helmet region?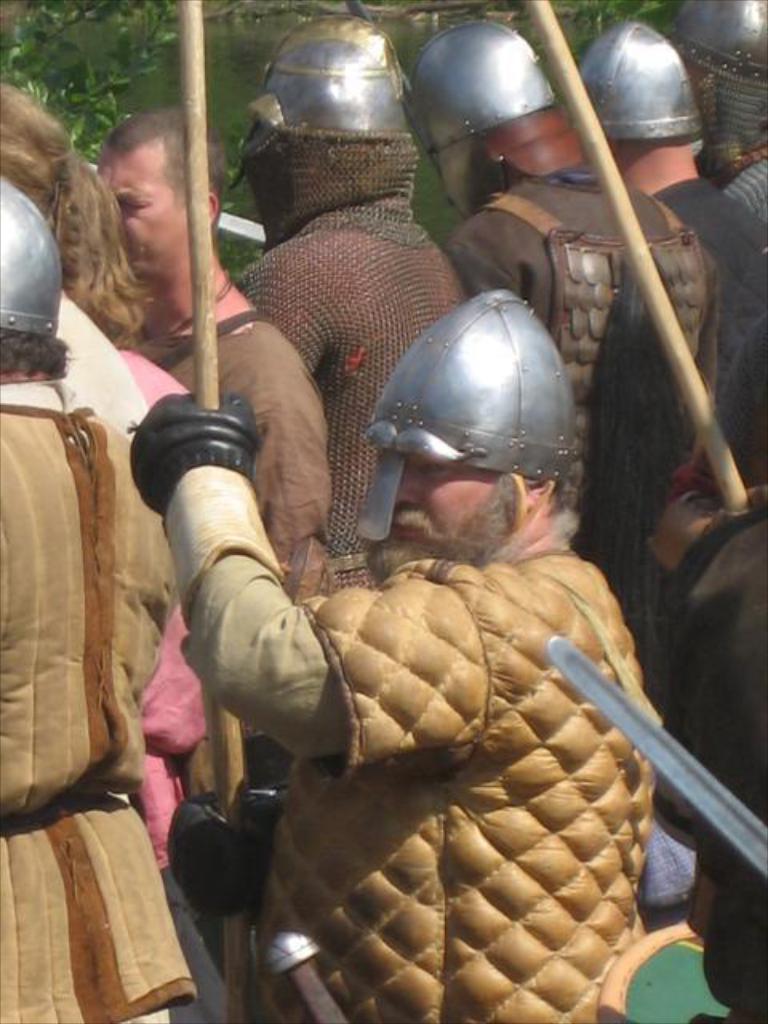
416:21:562:152
